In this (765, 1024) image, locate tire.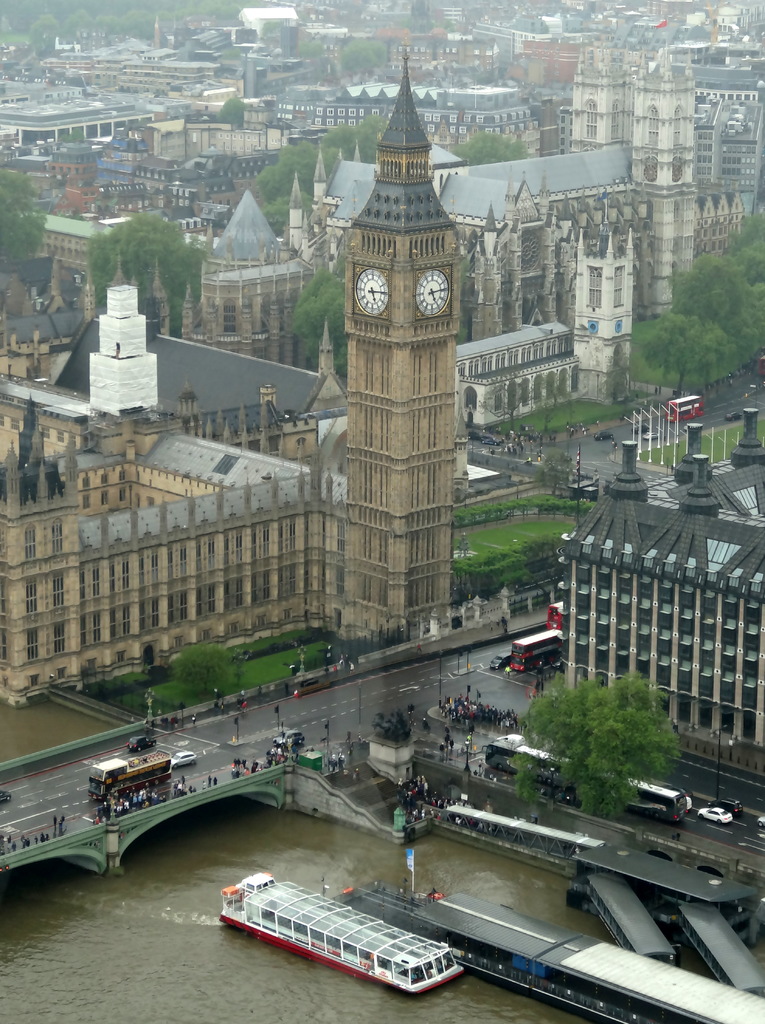
Bounding box: select_region(597, 433, 608, 445).
